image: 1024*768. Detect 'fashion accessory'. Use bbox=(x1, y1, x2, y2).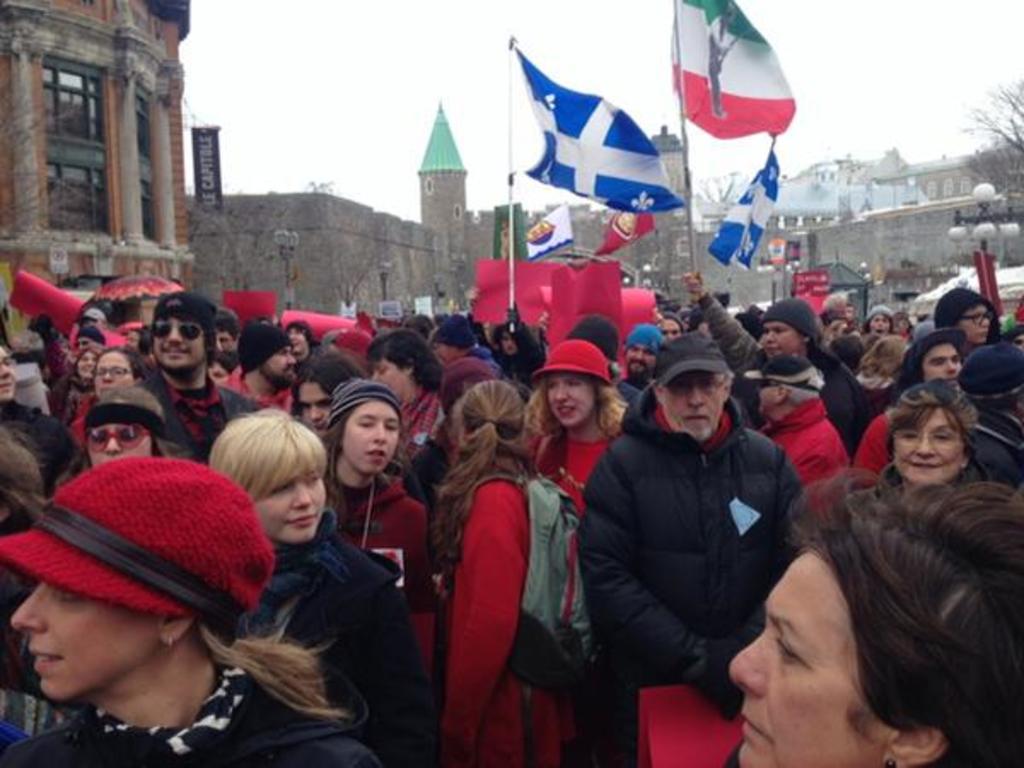
bbox=(930, 283, 985, 329).
